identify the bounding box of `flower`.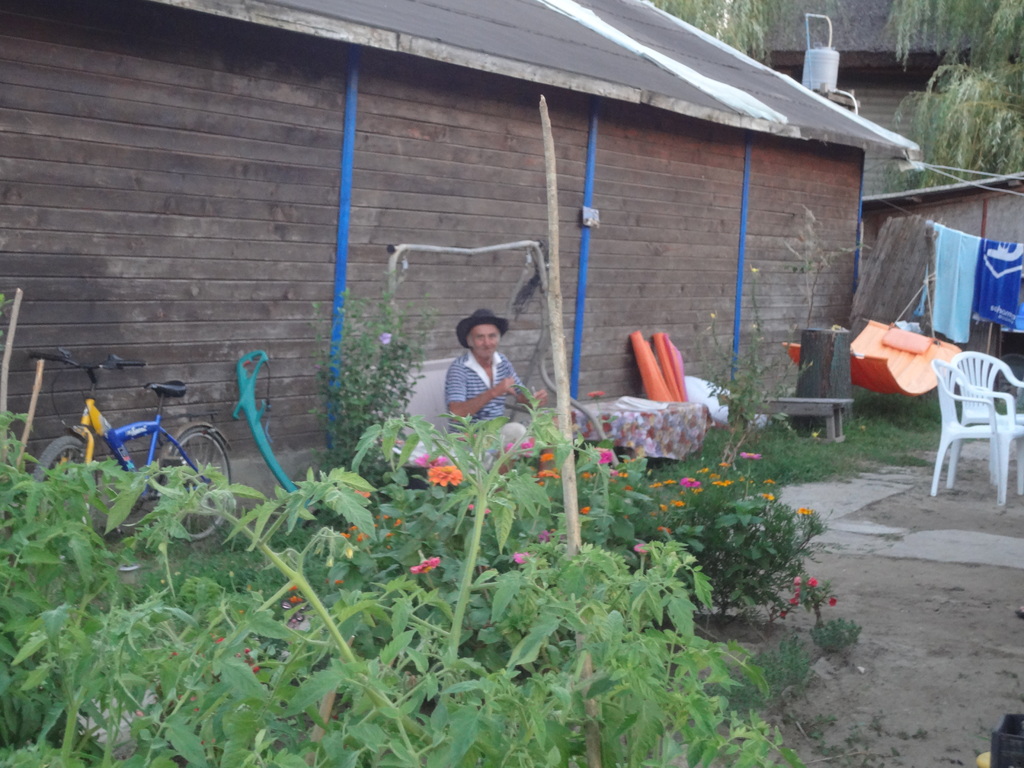
box(630, 541, 649, 559).
